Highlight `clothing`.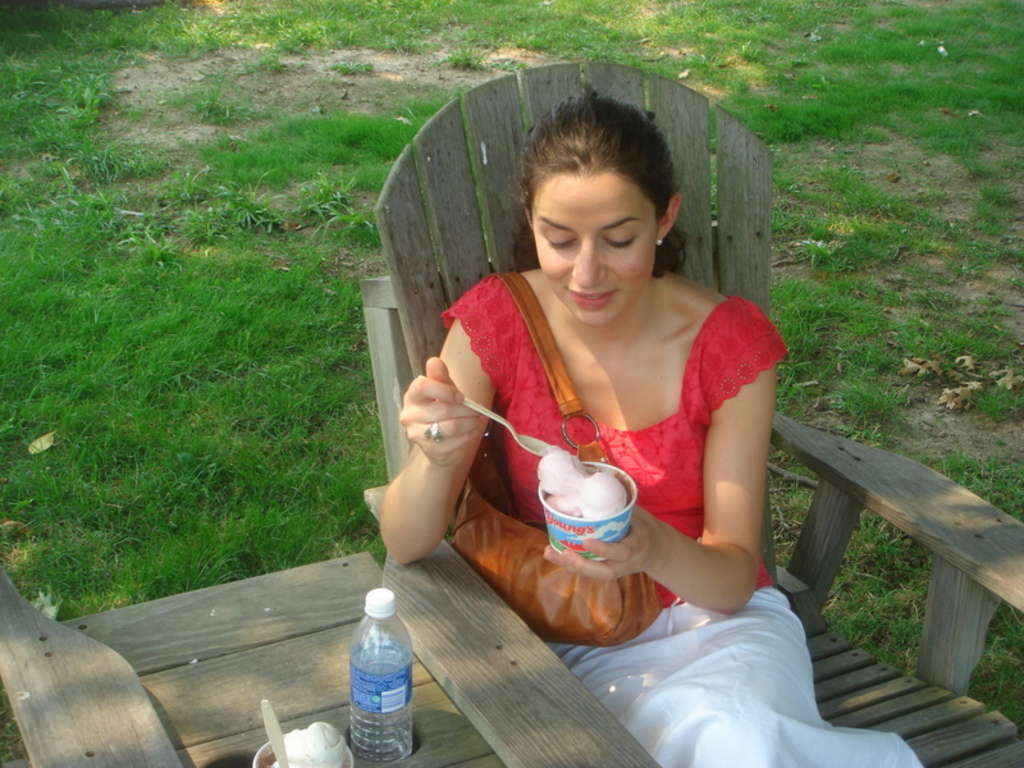
Highlighted region: l=431, t=259, r=929, b=767.
